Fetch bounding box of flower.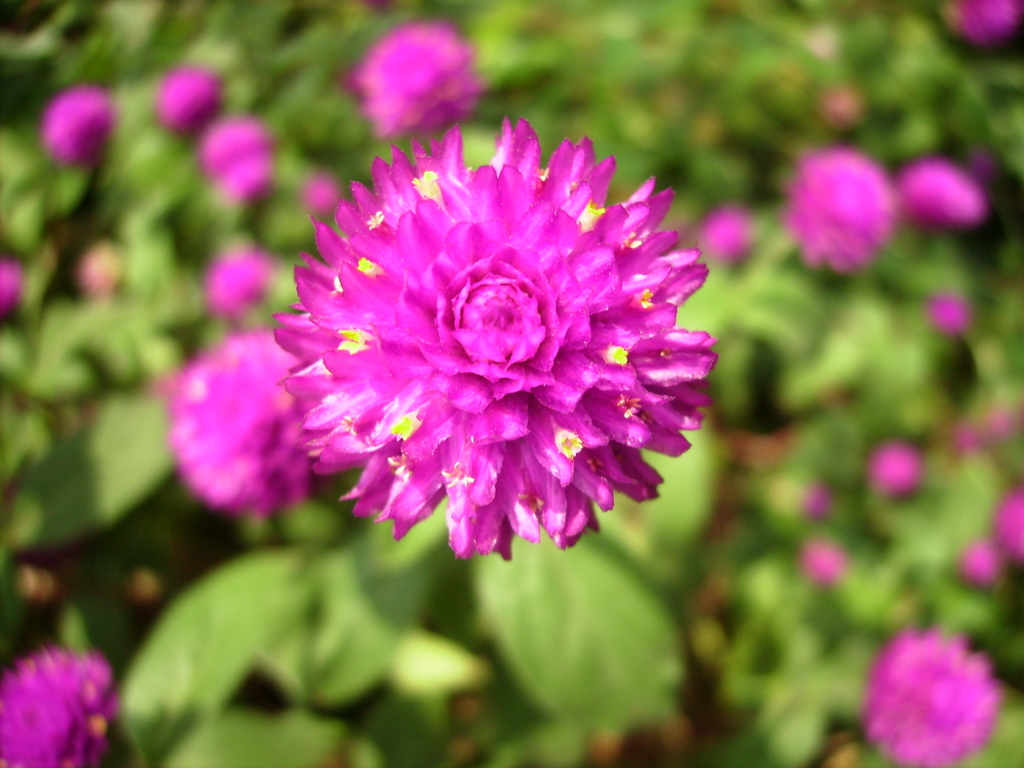
Bbox: [154,330,321,515].
